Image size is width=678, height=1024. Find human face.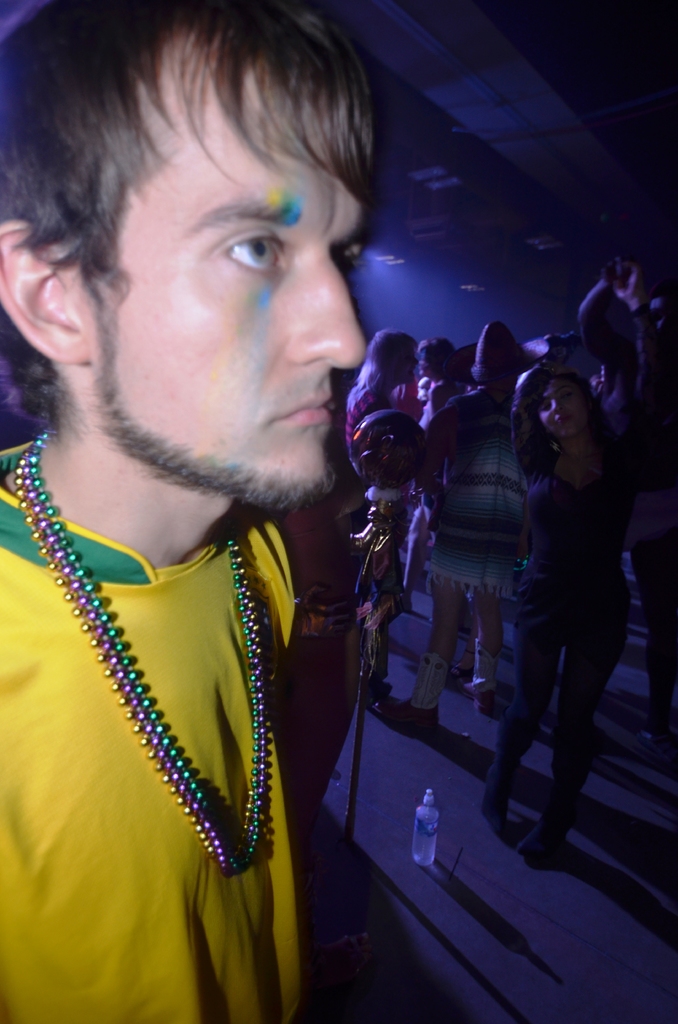
542,378,588,436.
